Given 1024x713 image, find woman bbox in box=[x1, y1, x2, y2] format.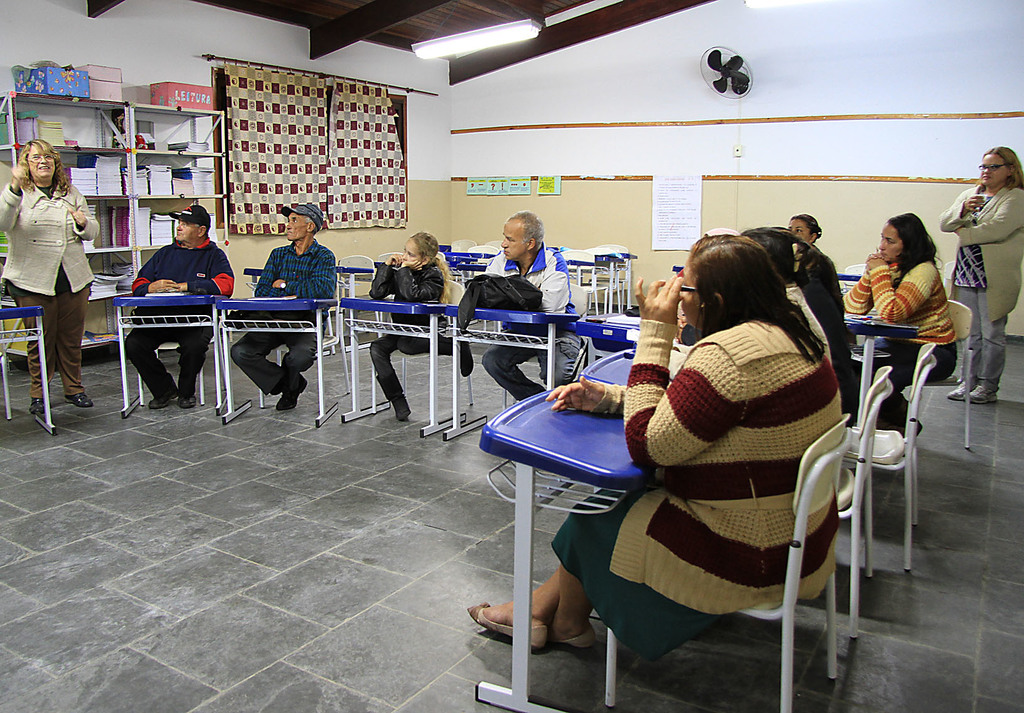
box=[942, 147, 1023, 400].
